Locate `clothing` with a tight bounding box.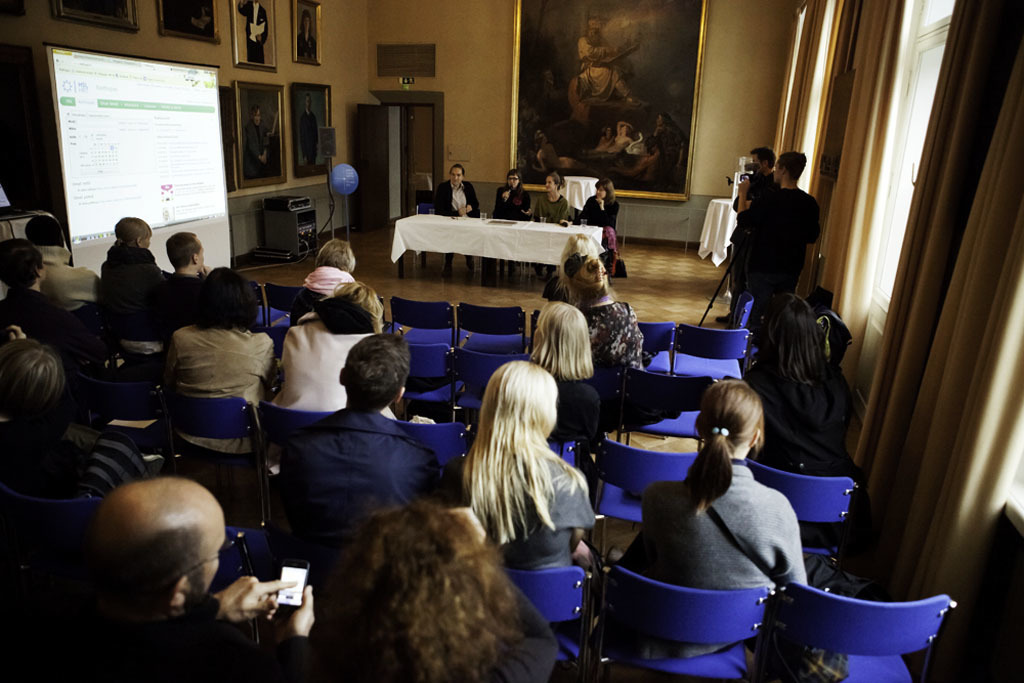
<box>161,325,266,464</box>.
